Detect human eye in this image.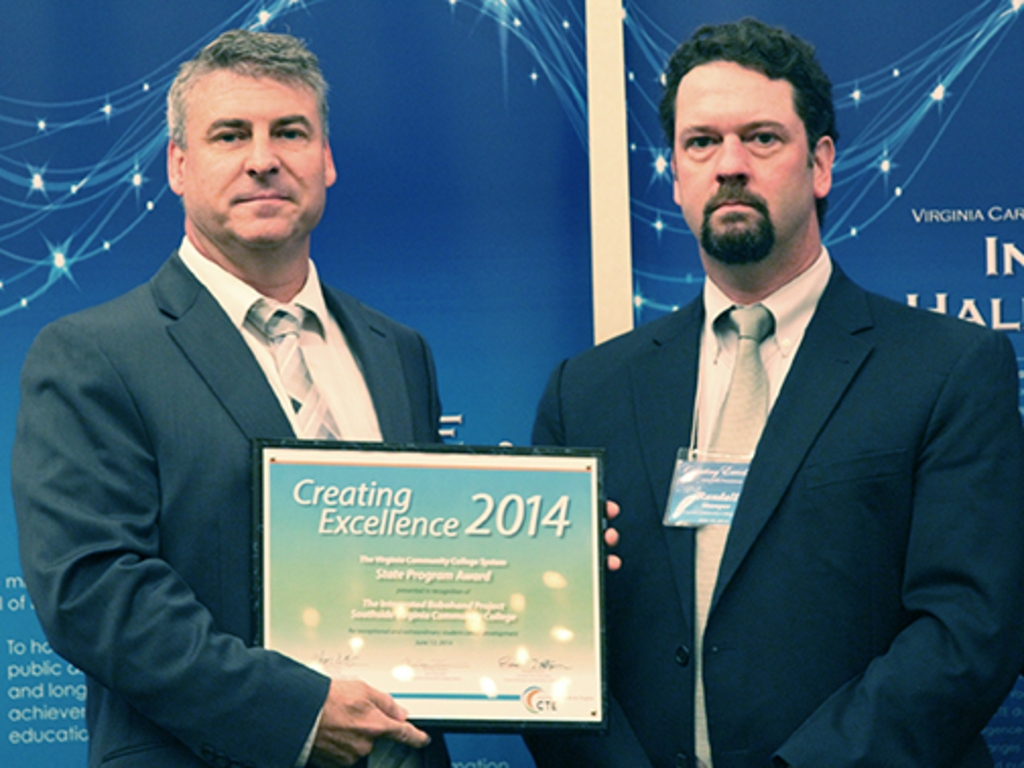
Detection: (x1=205, y1=120, x2=250, y2=146).
